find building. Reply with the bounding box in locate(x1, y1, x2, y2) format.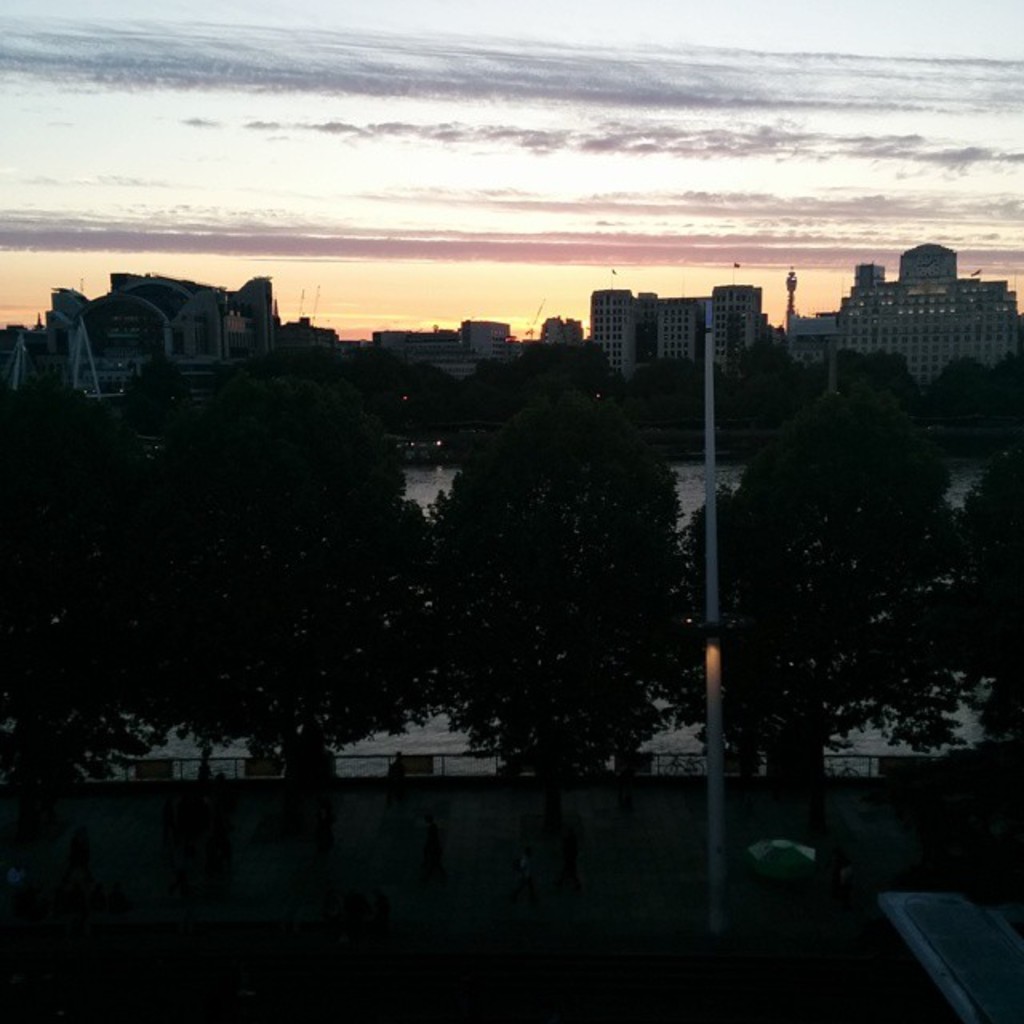
locate(786, 242, 1021, 387).
